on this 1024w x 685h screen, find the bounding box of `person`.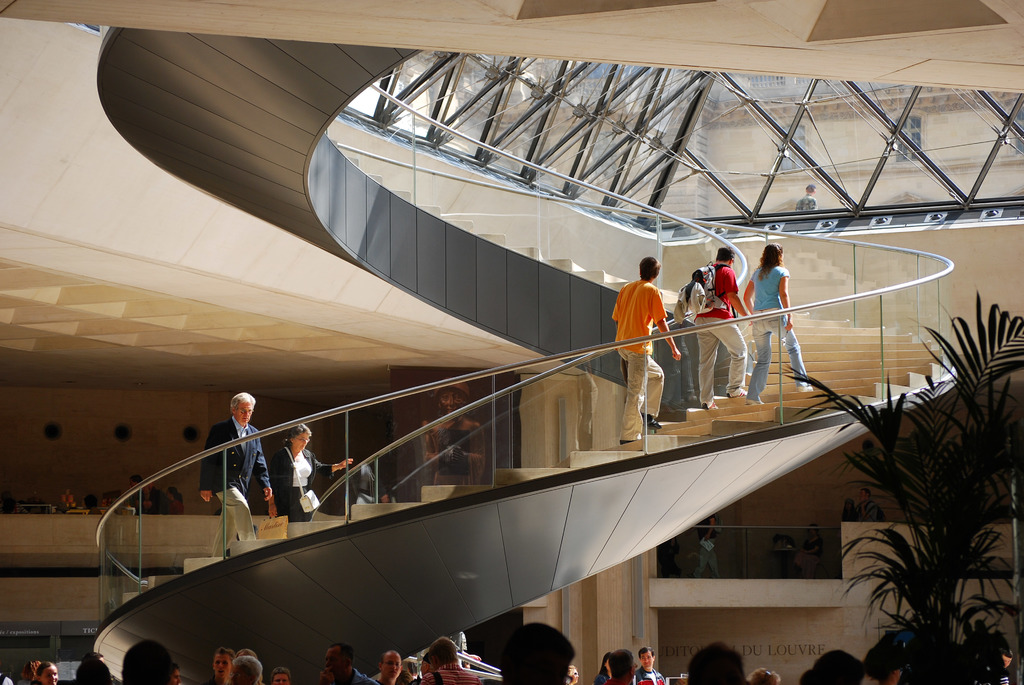
Bounding box: select_region(198, 391, 269, 556).
